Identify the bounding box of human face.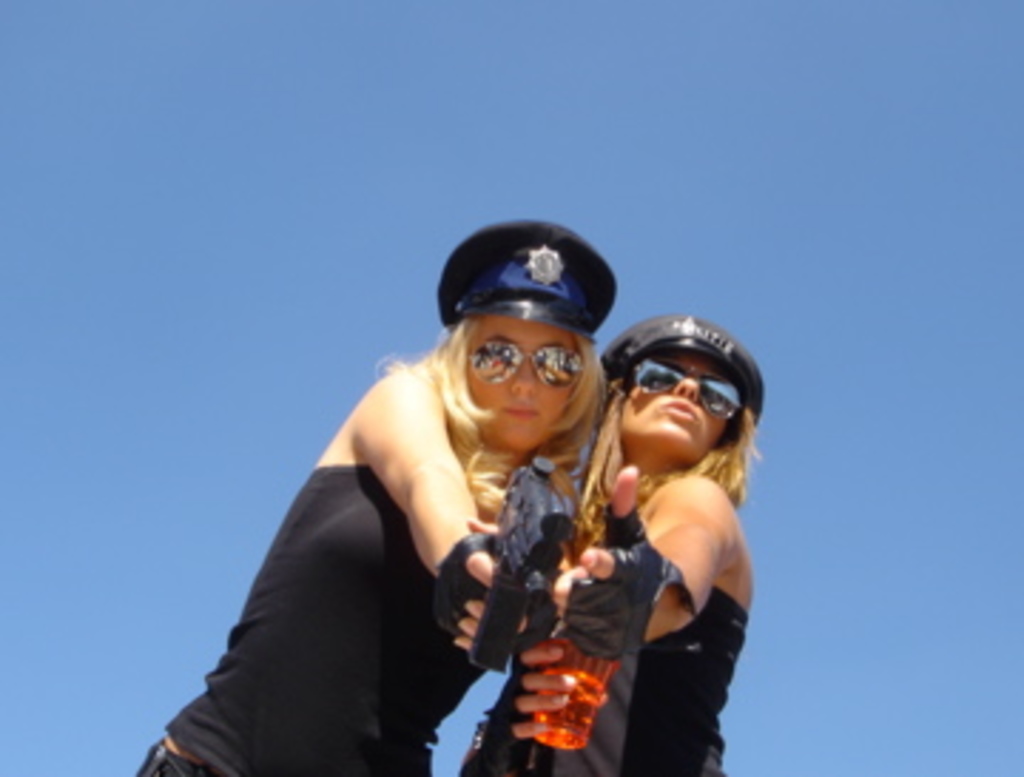
[626, 356, 728, 438].
